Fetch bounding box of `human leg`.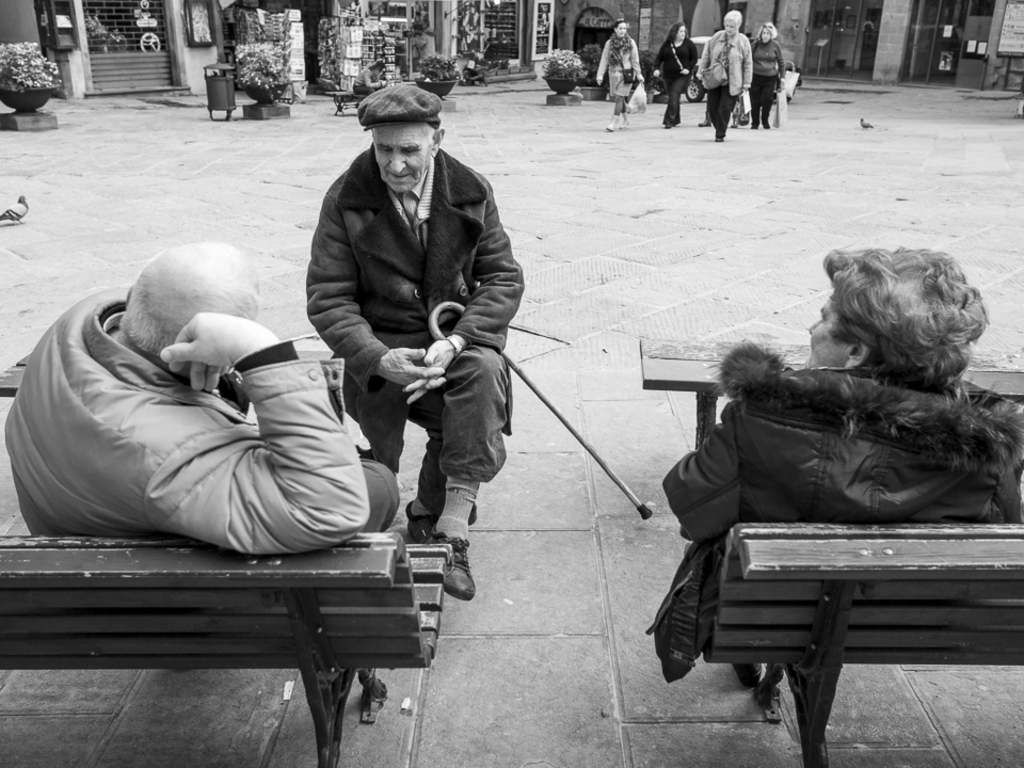
Bbox: bbox=(415, 350, 510, 601).
